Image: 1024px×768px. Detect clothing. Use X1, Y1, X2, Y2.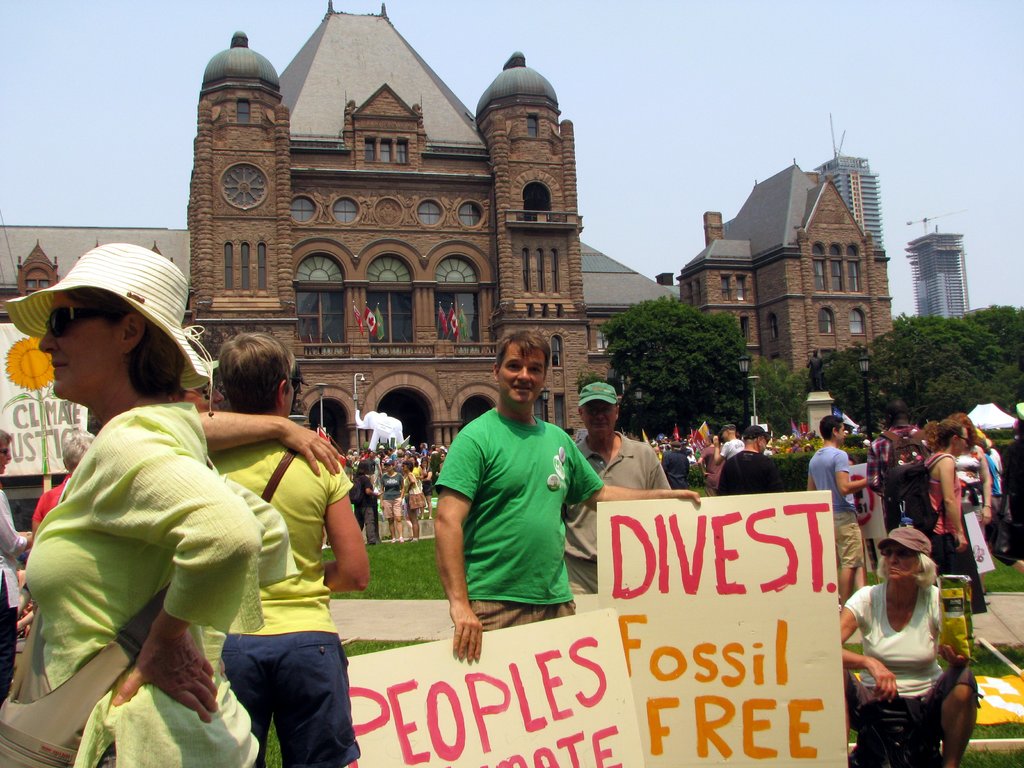
25, 399, 289, 767.
